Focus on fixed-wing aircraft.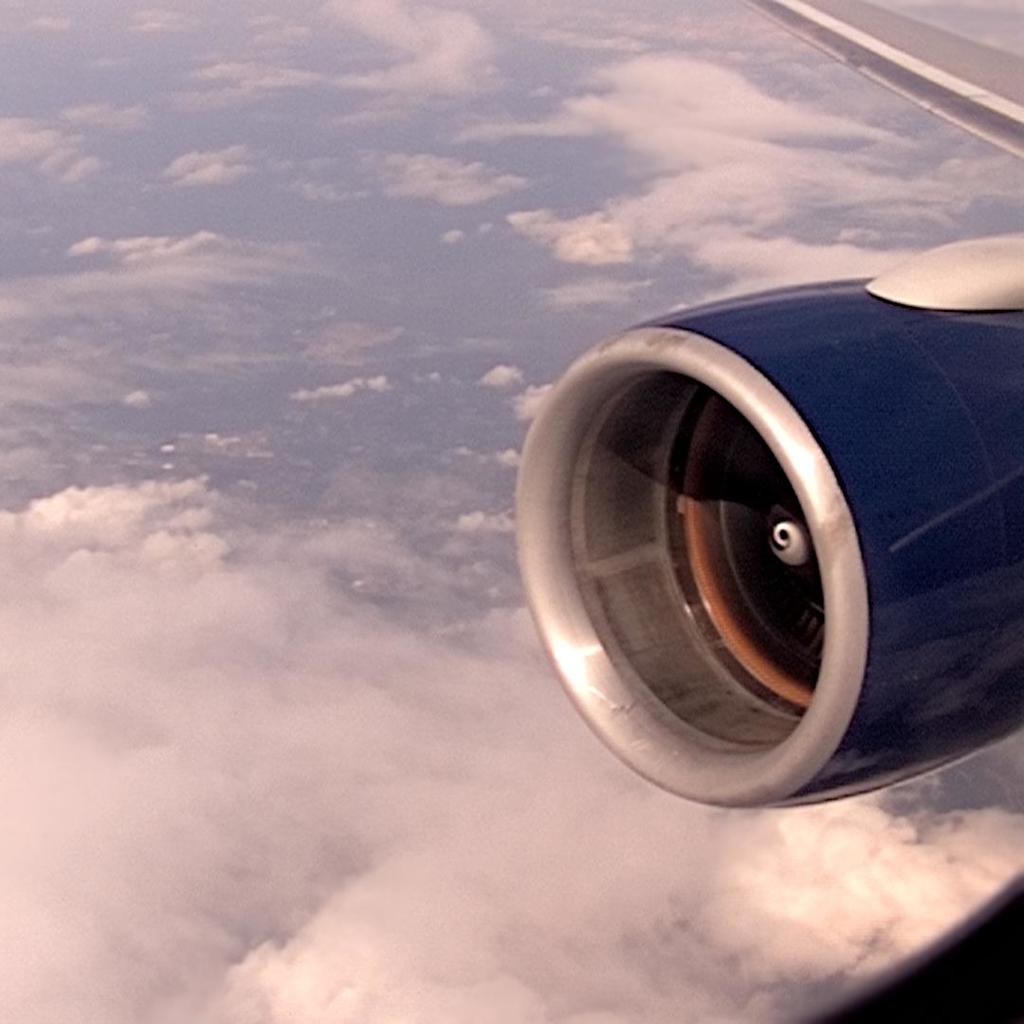
Focused at [left=513, top=1, right=1023, bottom=1023].
